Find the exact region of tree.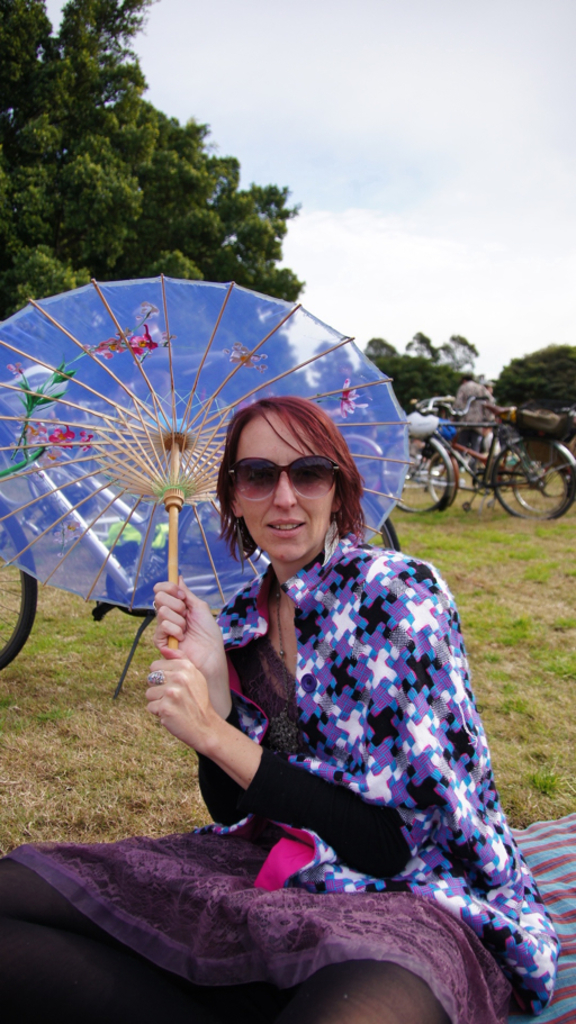
Exact region: [left=0, top=0, right=305, bottom=380].
